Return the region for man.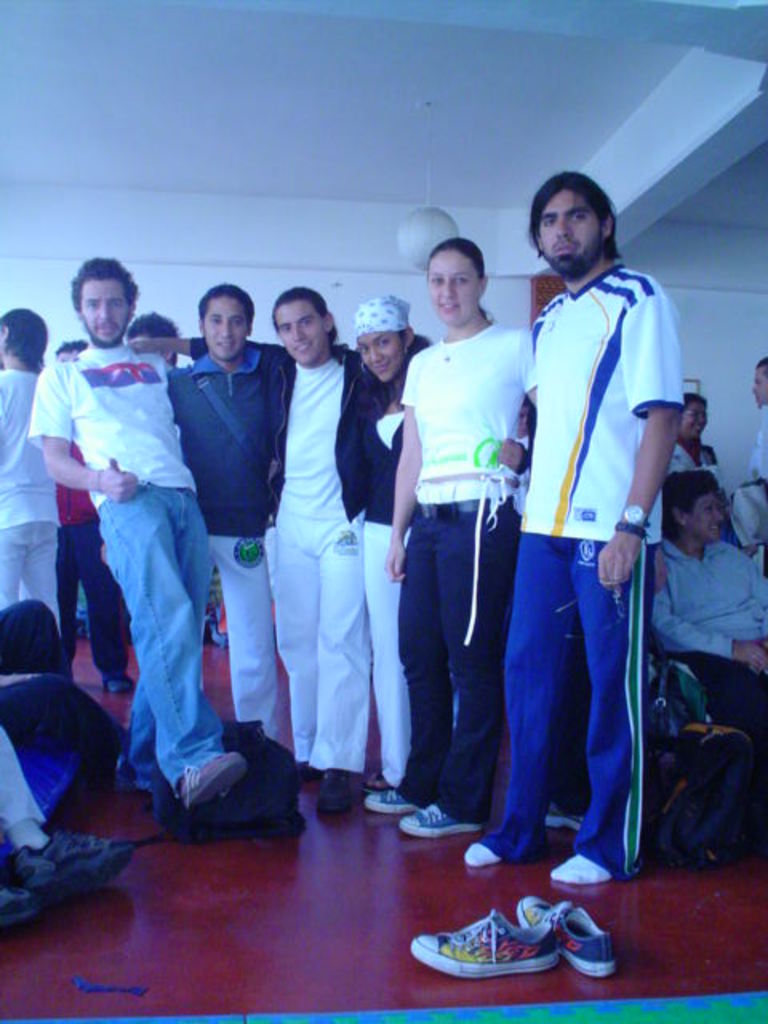
box(58, 275, 283, 738).
